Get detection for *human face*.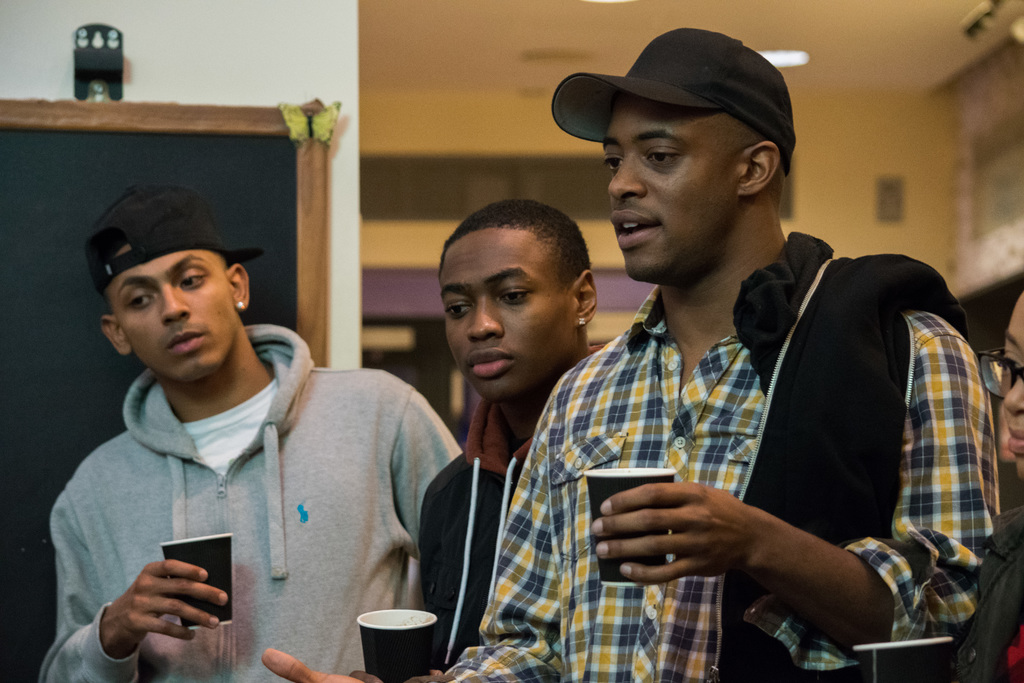
Detection: region(111, 235, 237, 382).
